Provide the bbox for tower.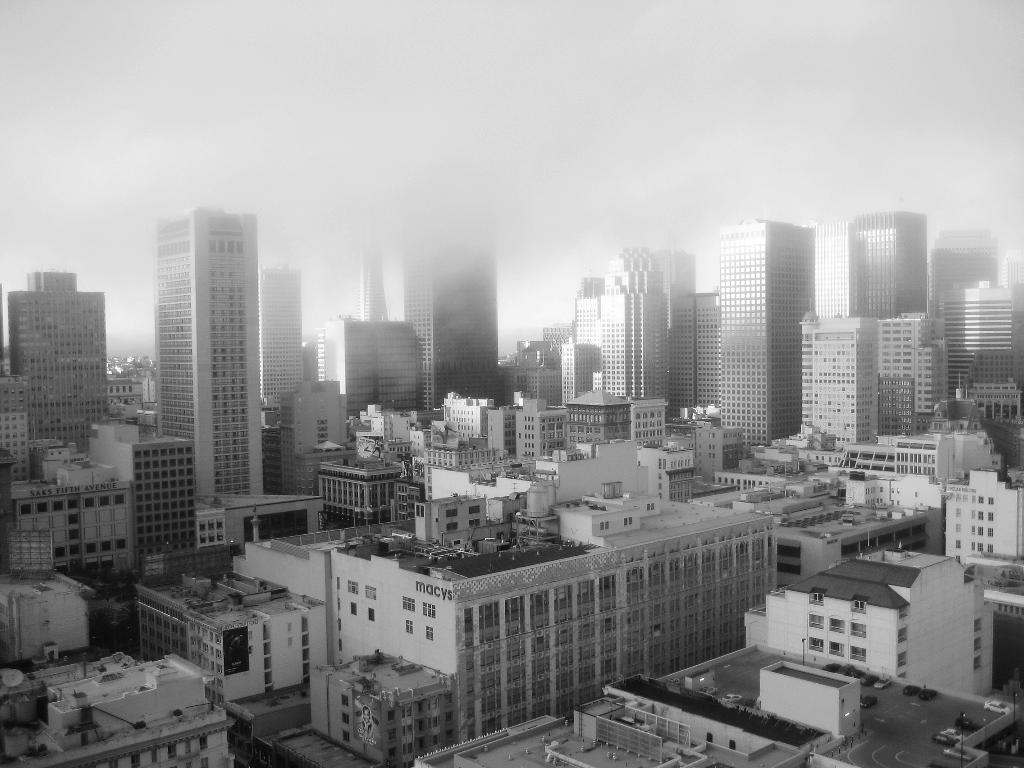
box=[8, 270, 104, 375].
